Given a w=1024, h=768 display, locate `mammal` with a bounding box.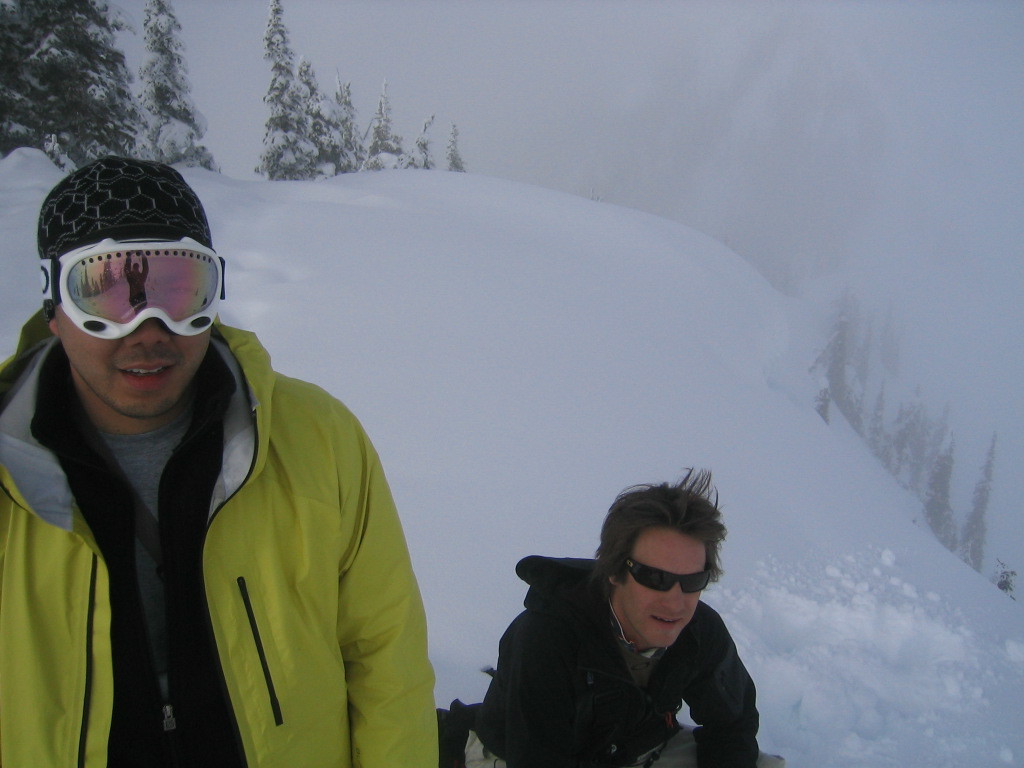
Located: 0 155 441 767.
